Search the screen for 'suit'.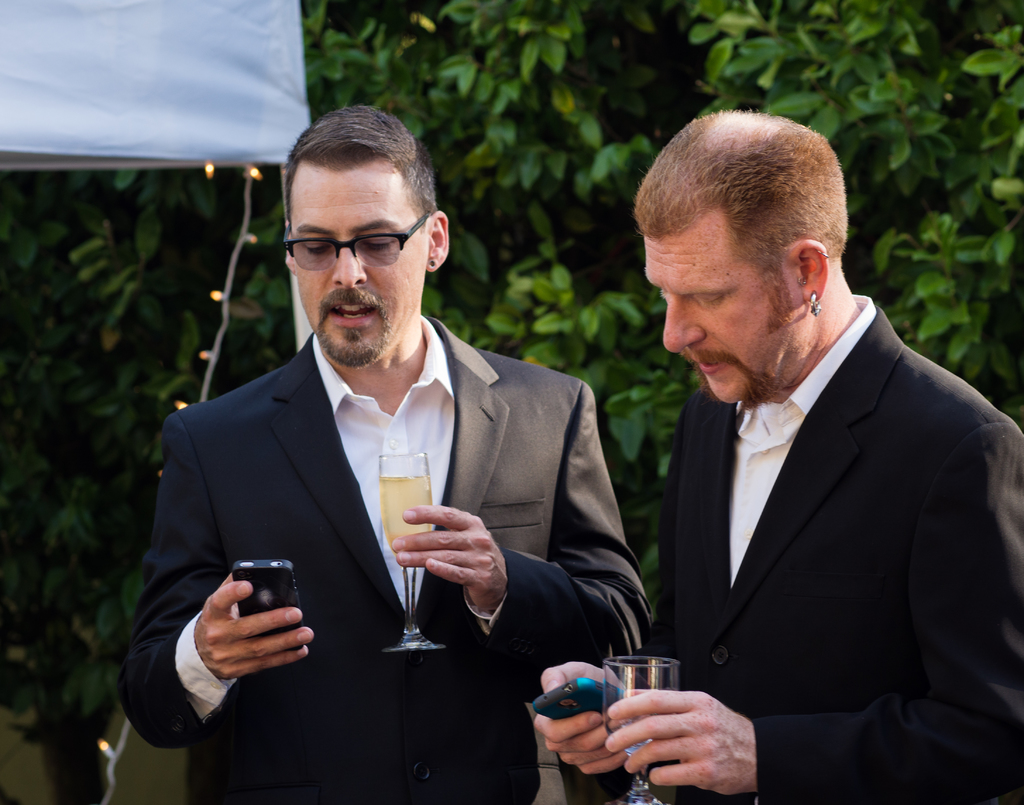
Found at [left=607, top=97, right=1021, bottom=783].
